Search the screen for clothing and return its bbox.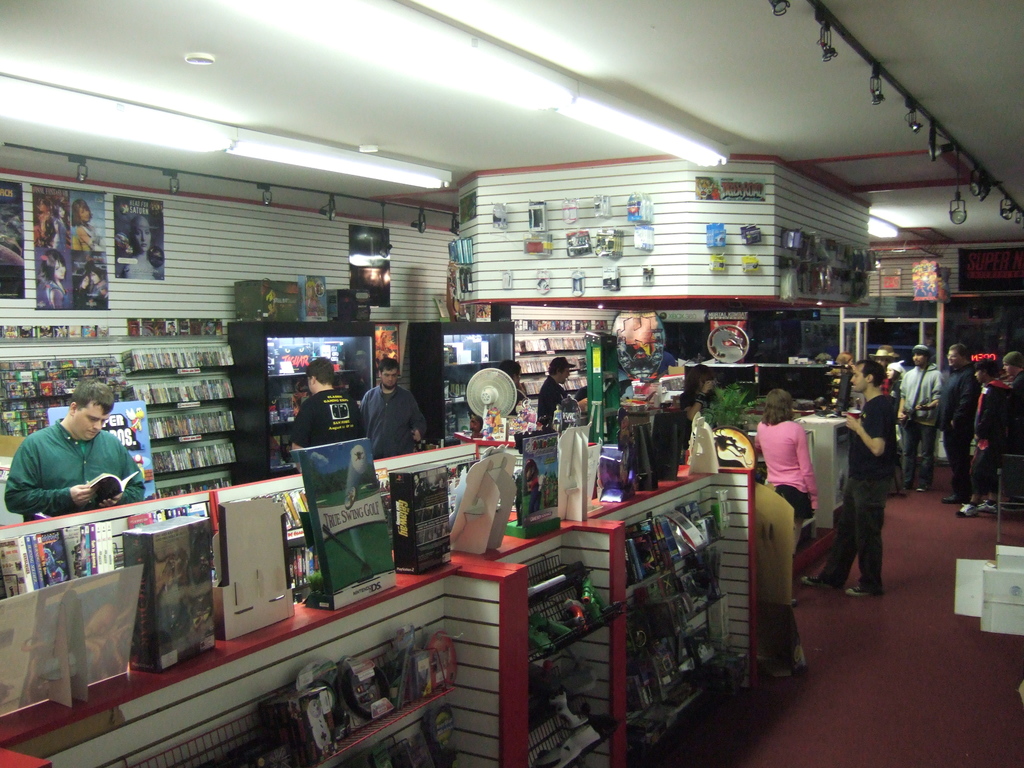
Found: {"x1": 263, "y1": 289, "x2": 282, "y2": 321}.
